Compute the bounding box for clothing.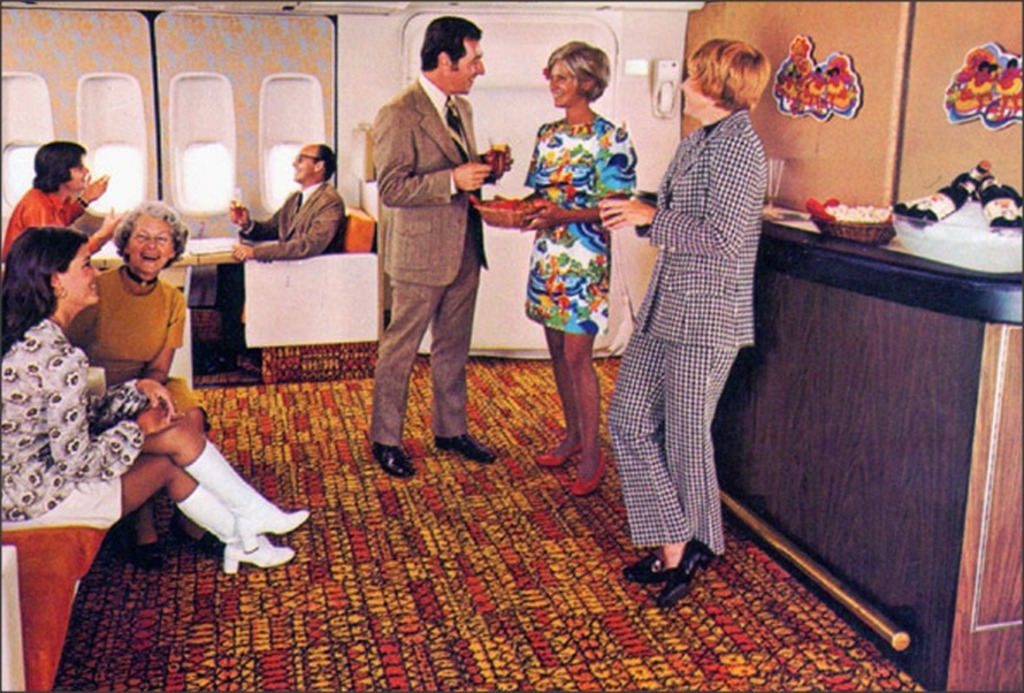
l=0, t=185, r=101, b=260.
